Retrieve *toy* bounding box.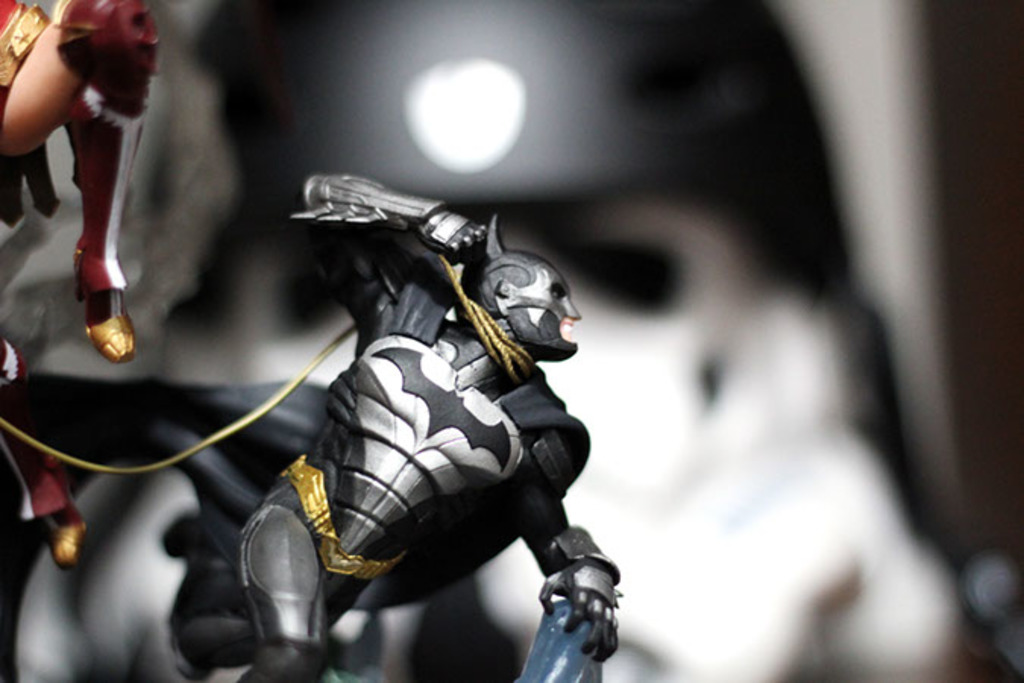
Bounding box: {"left": 0, "top": 3, "right": 161, "bottom": 565}.
